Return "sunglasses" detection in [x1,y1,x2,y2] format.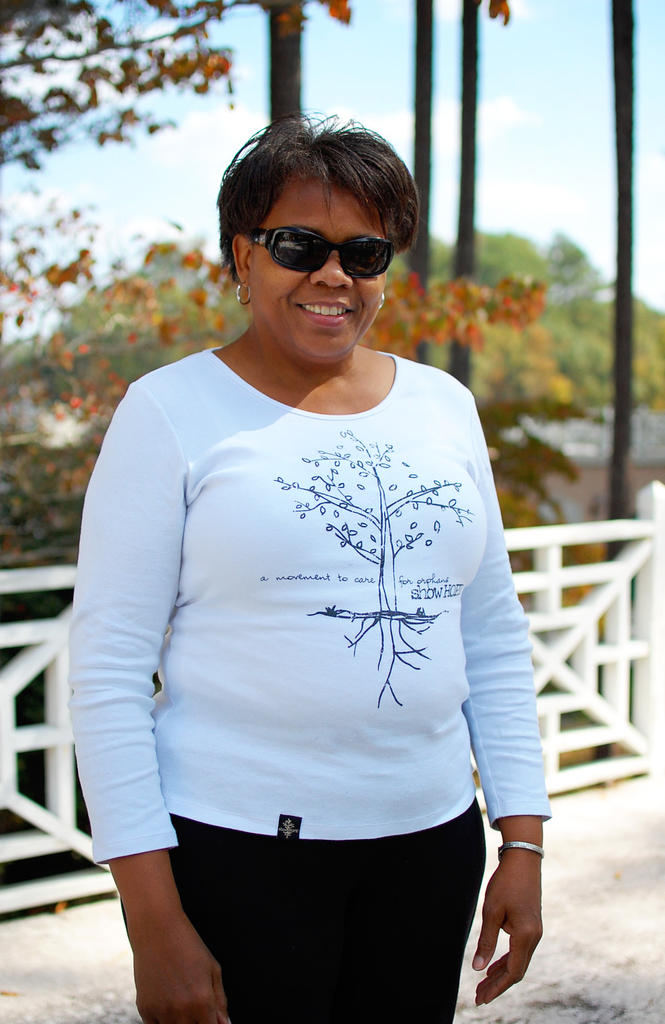
[245,225,390,281].
